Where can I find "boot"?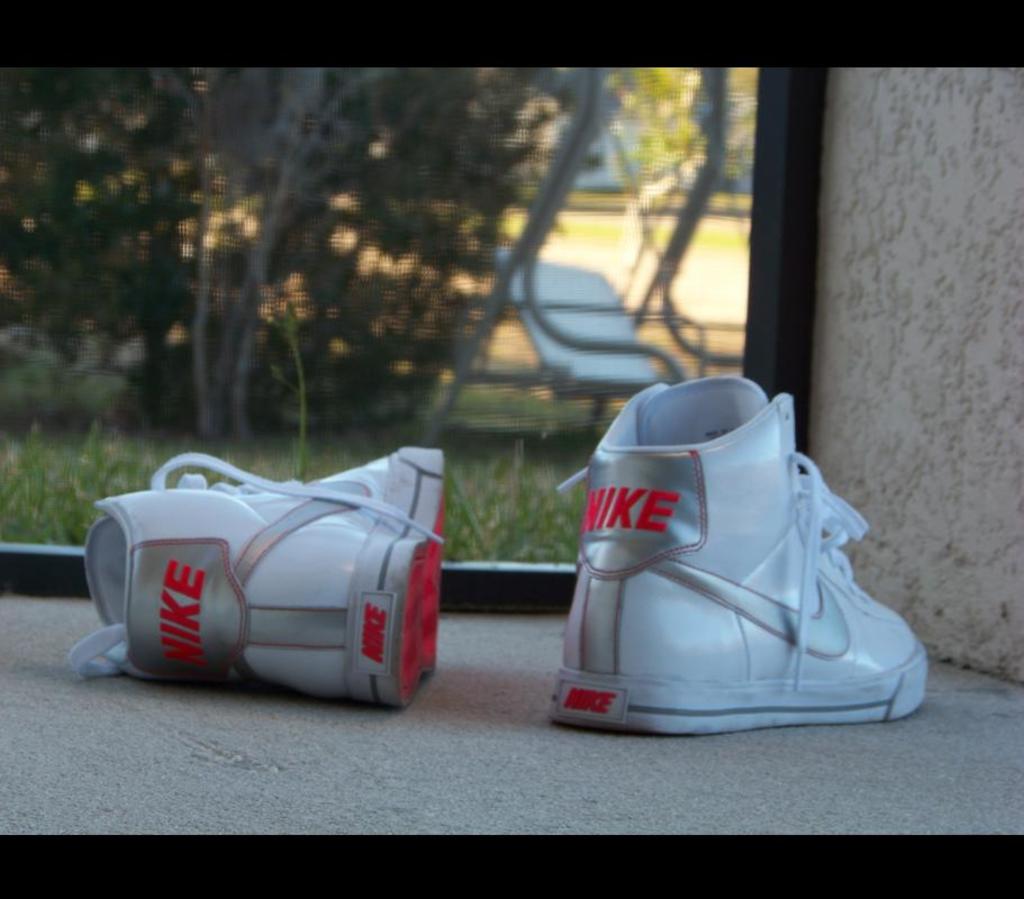
You can find it at (x1=549, y1=374, x2=927, y2=734).
